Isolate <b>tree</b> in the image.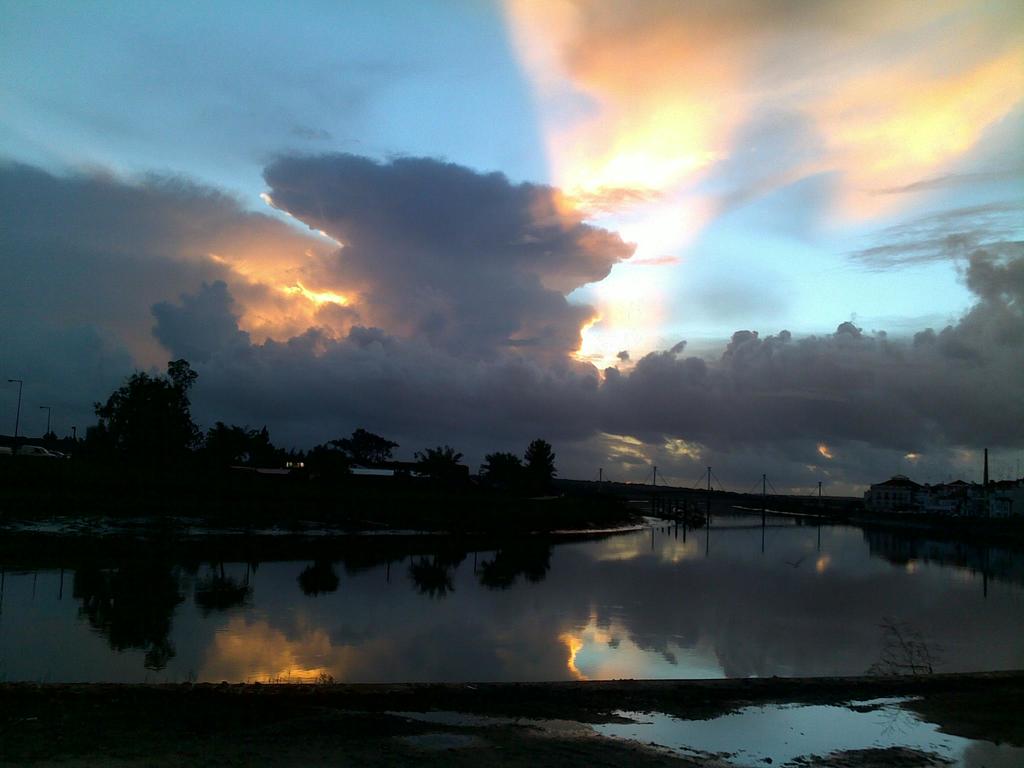
Isolated region: <region>477, 452, 521, 481</region>.
